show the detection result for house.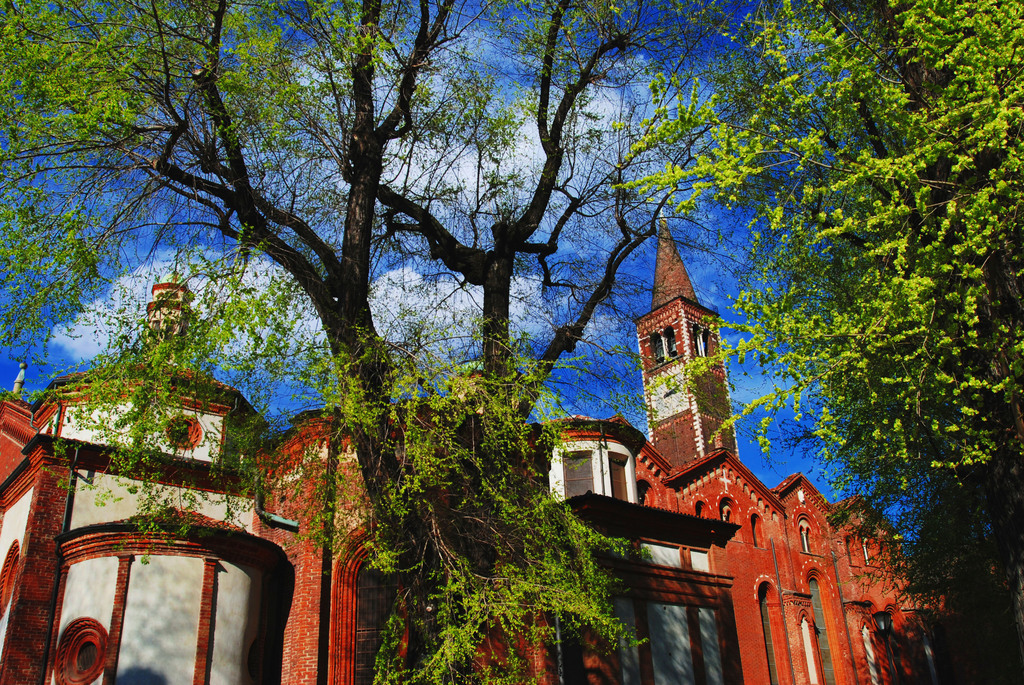
[x1=488, y1=217, x2=970, y2=684].
